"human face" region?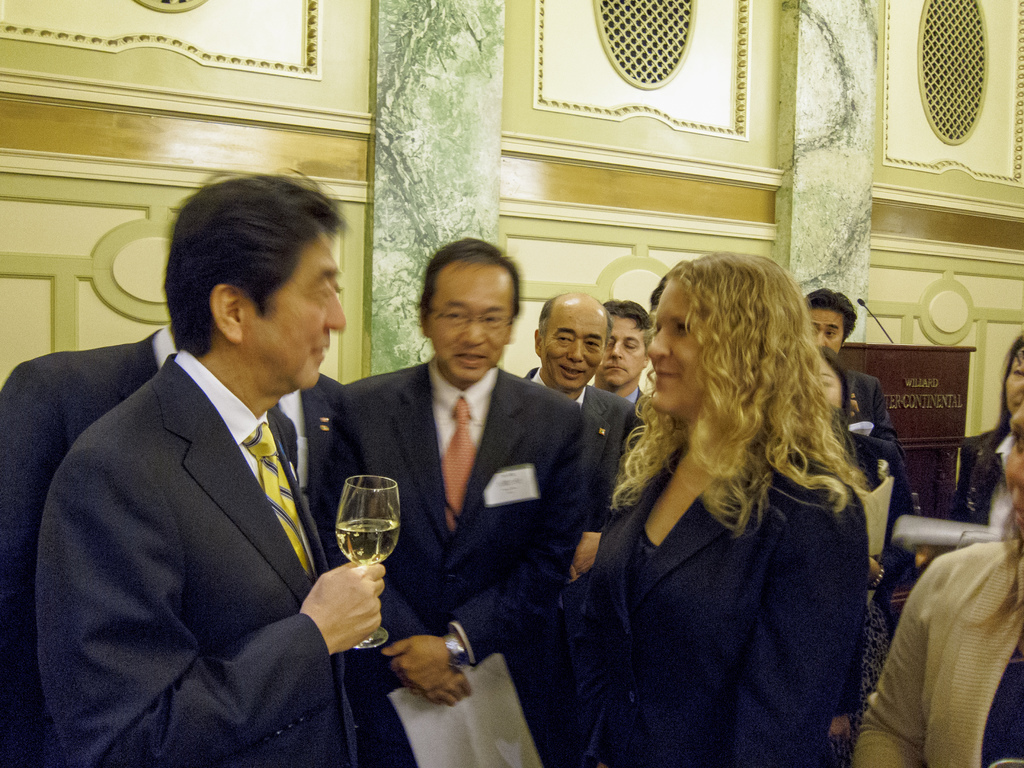
(819,357,840,406)
